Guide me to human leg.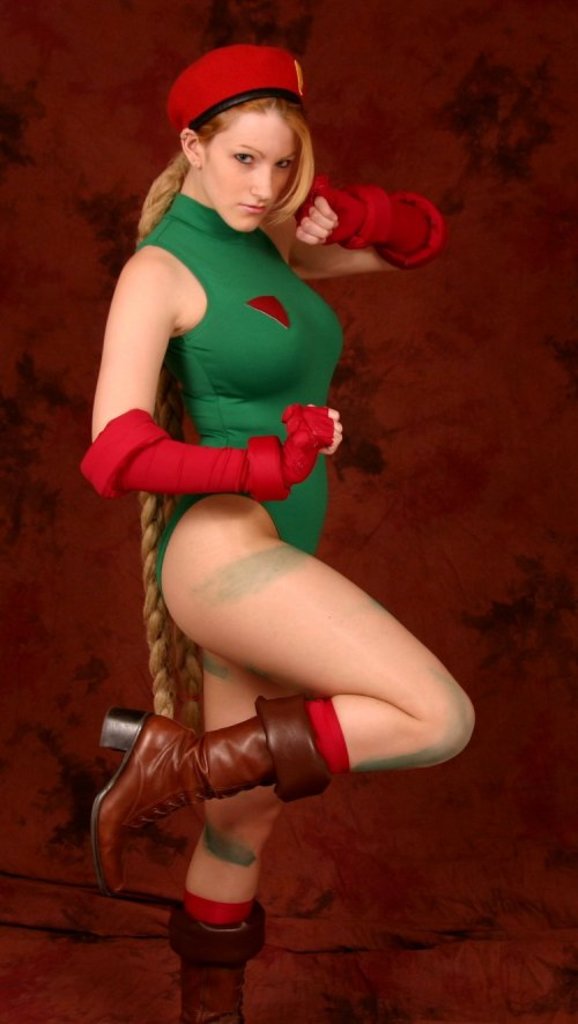
Guidance: left=89, top=494, right=477, bottom=900.
